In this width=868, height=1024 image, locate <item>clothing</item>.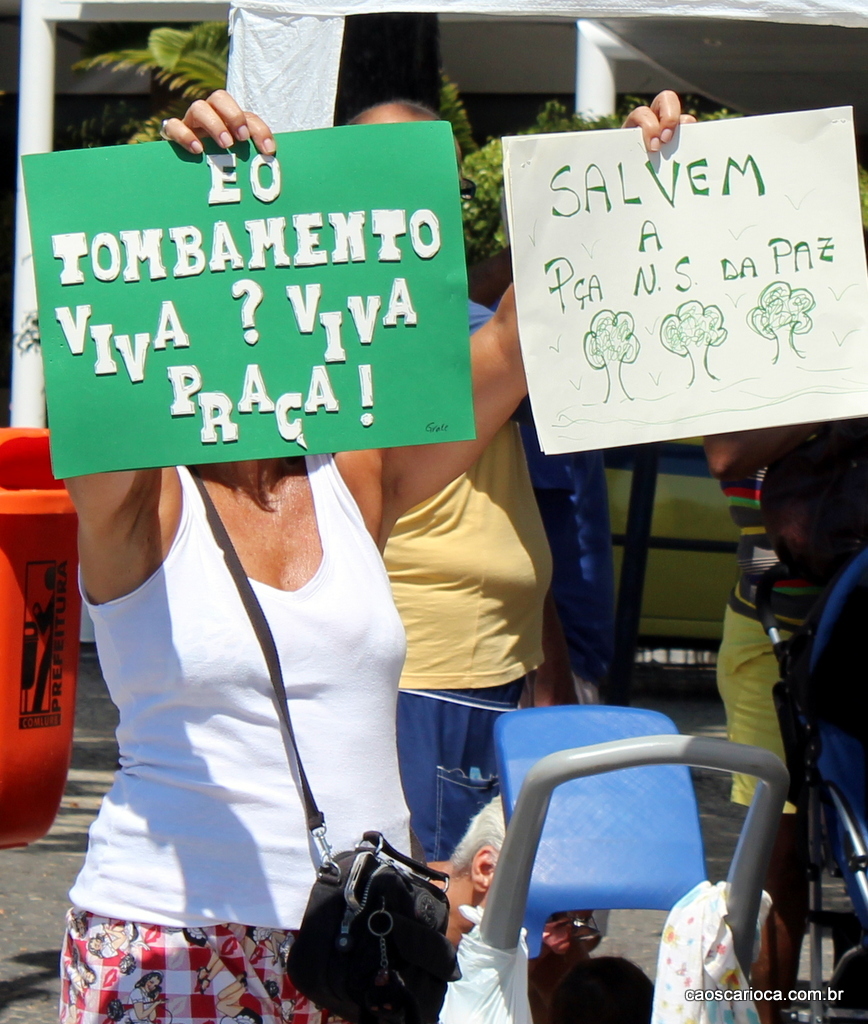
Bounding box: (x1=59, y1=449, x2=408, y2=1023).
